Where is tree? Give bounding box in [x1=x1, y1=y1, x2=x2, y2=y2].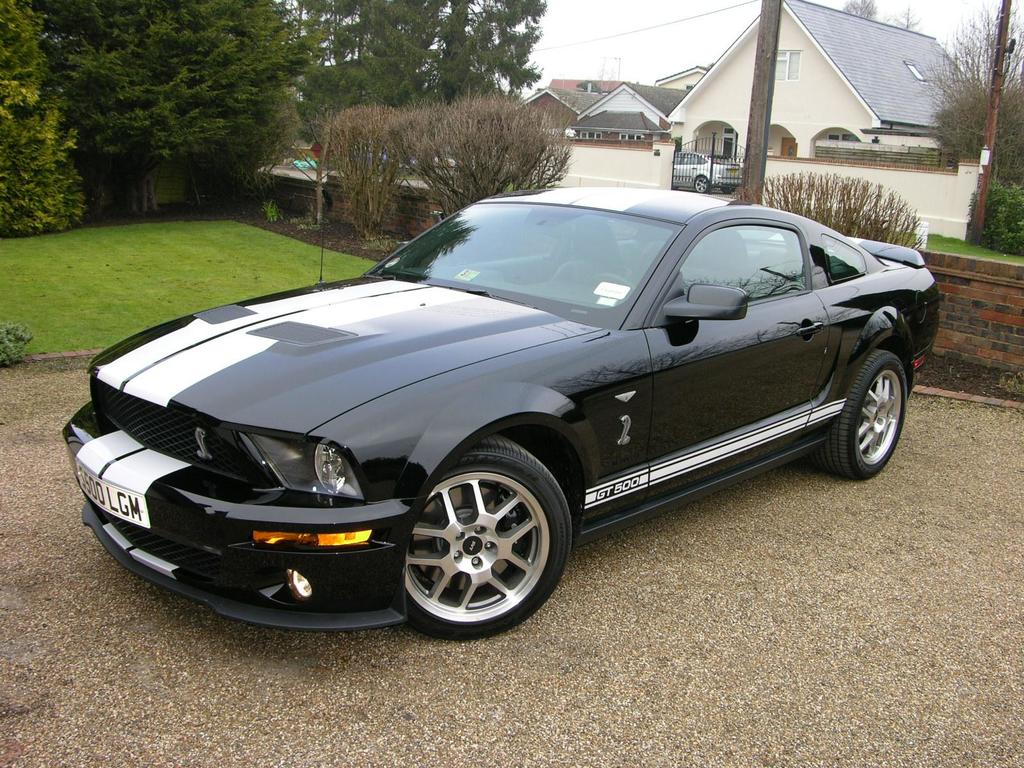
[x1=0, y1=0, x2=80, y2=234].
